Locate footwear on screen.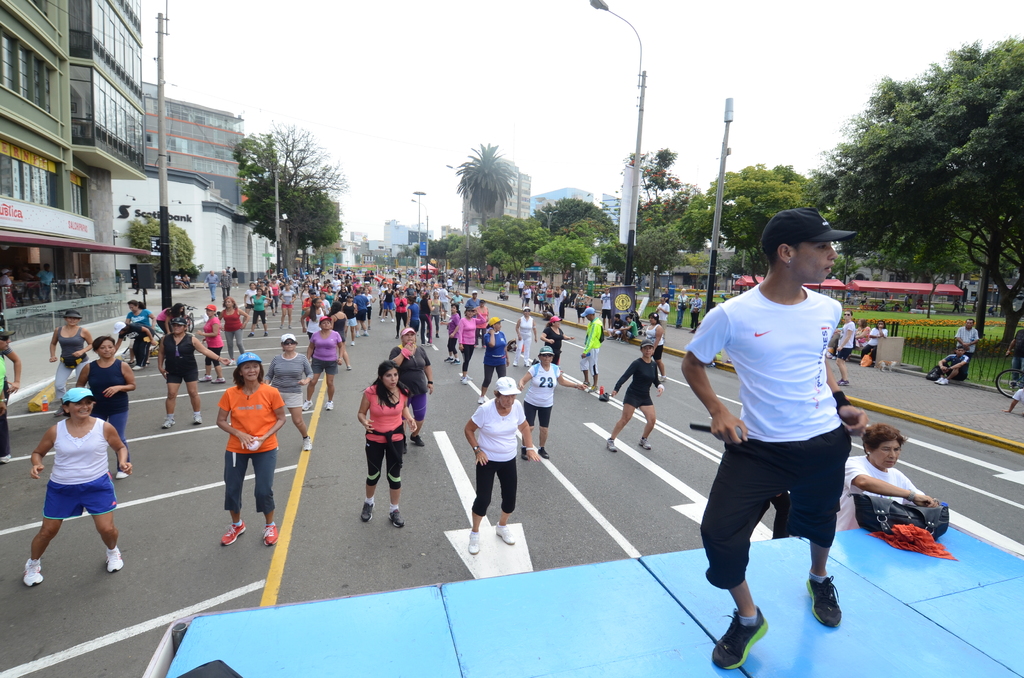
On screen at 301 440 312 453.
